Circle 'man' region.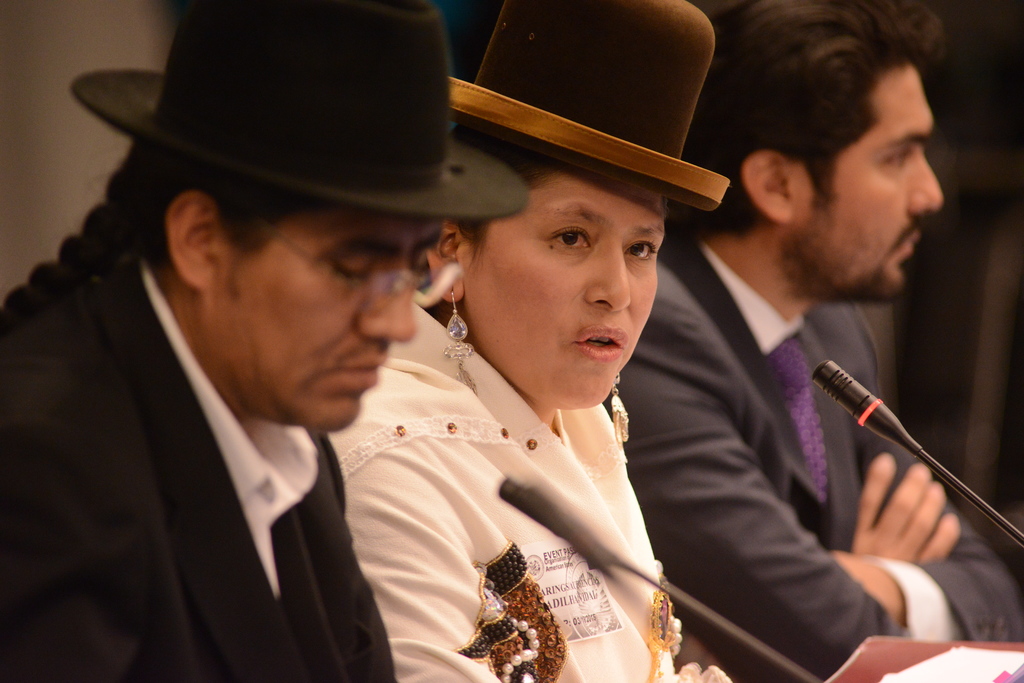
Region: {"left": 0, "top": 0, "right": 526, "bottom": 682}.
